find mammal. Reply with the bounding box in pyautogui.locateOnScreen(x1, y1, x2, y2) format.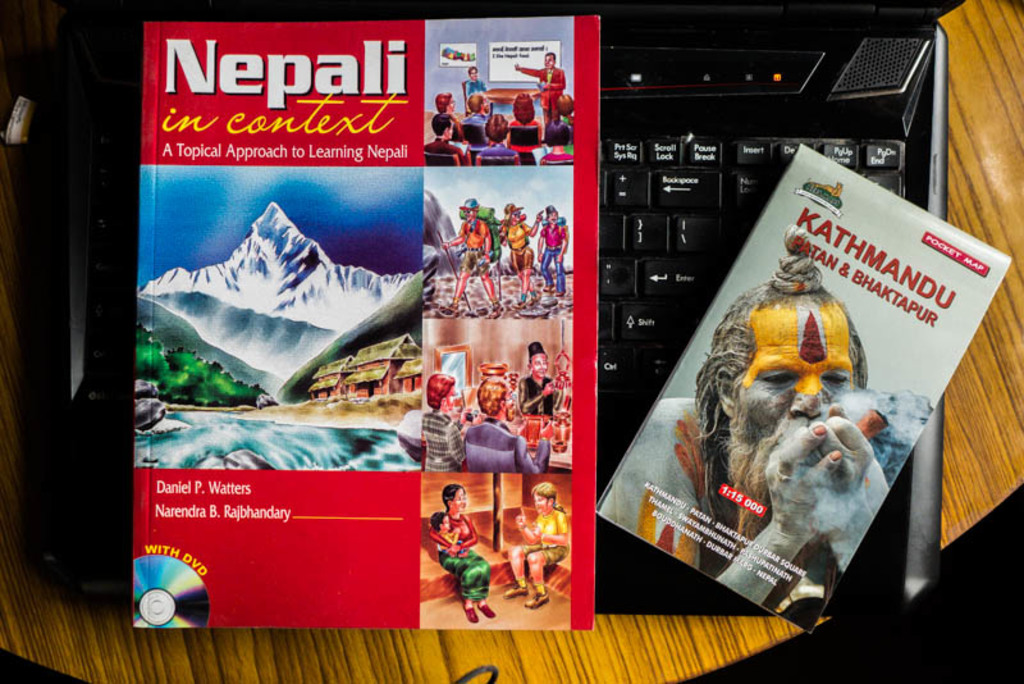
pyautogui.locateOnScreen(435, 86, 463, 134).
